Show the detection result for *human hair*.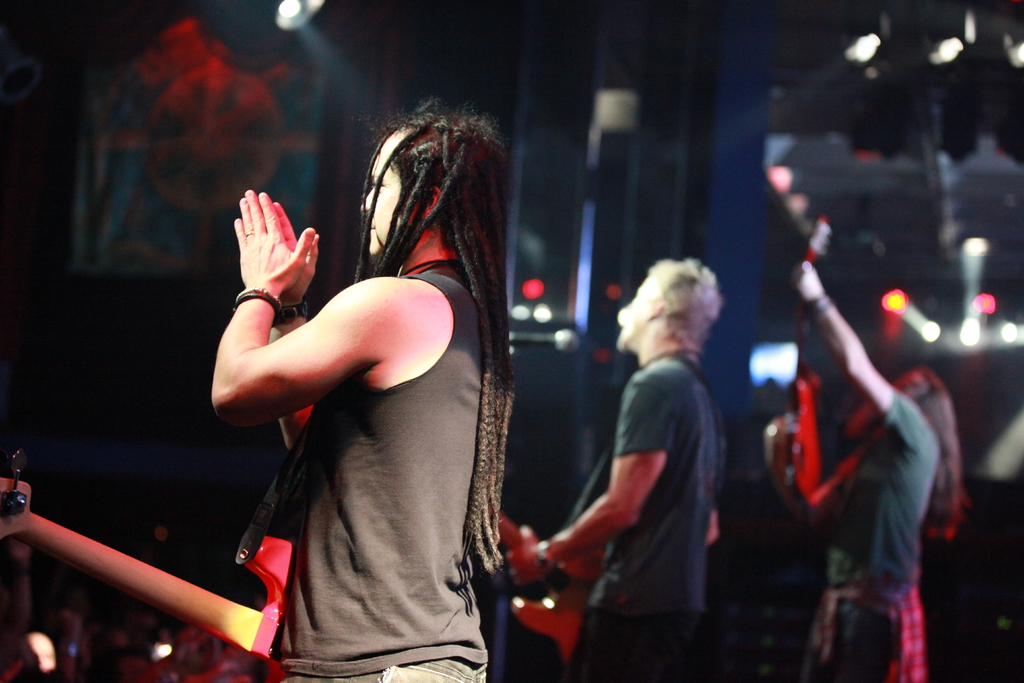
348,99,510,565.
